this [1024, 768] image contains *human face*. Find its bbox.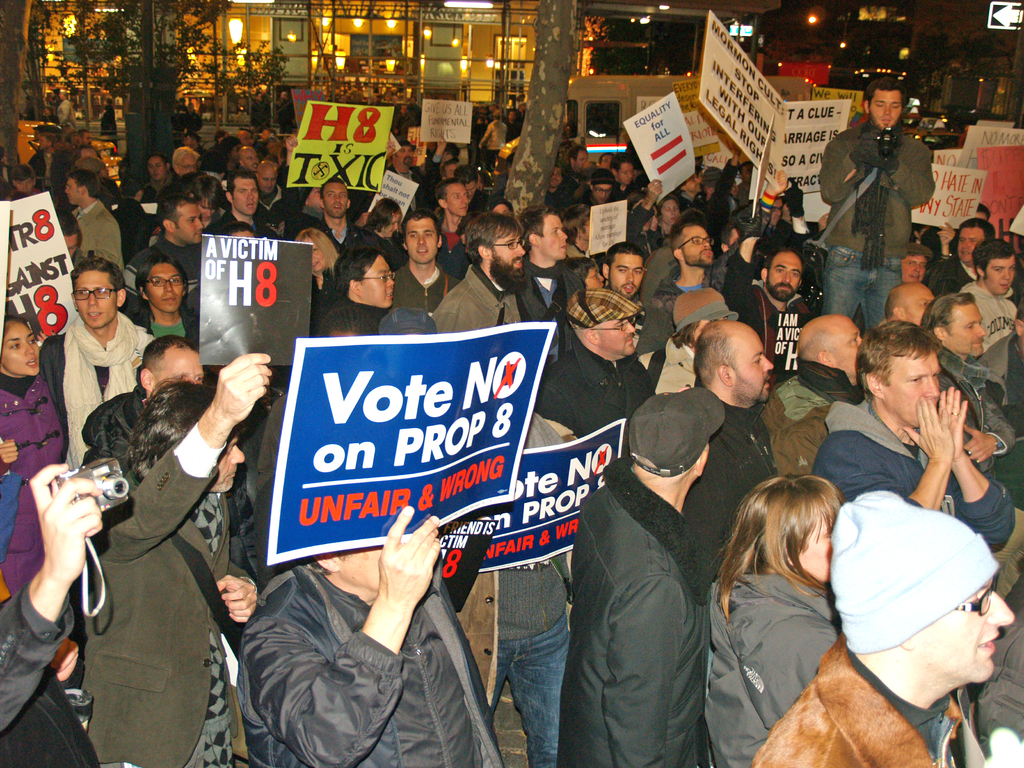
<region>394, 143, 413, 166</region>.
